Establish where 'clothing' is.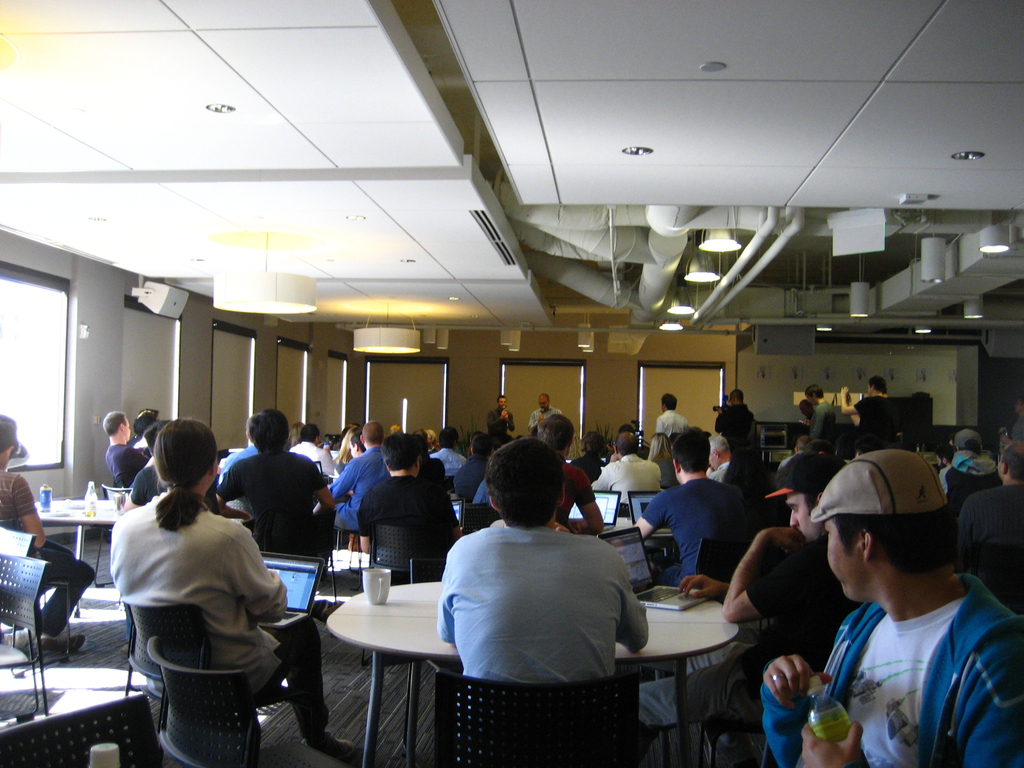
Established at (531,406,559,444).
